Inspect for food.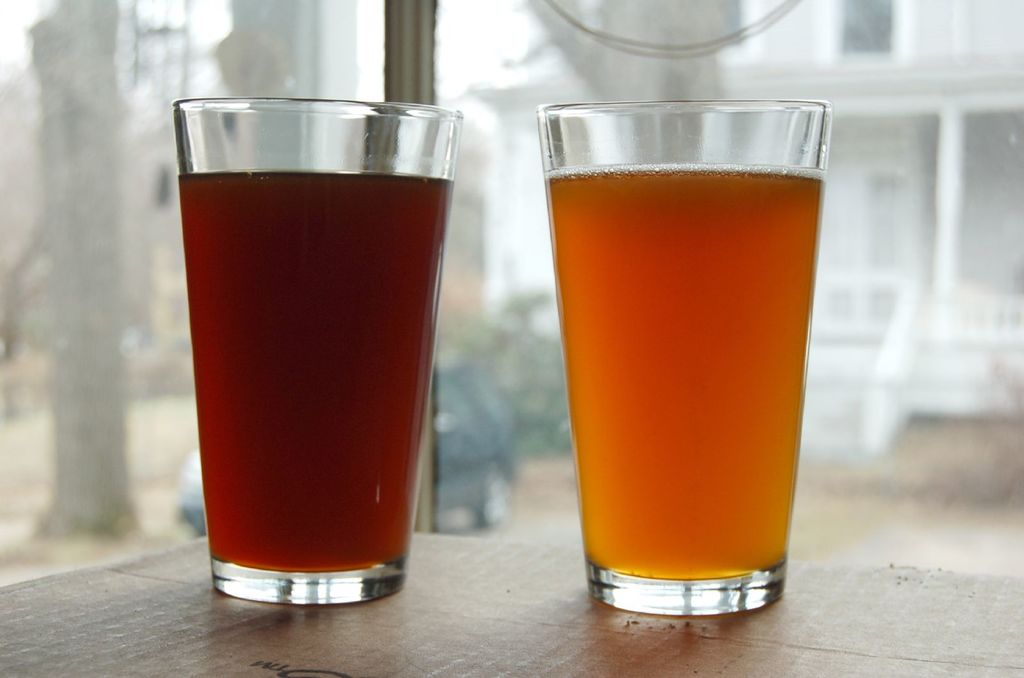
Inspection: (left=152, top=105, right=447, bottom=595).
